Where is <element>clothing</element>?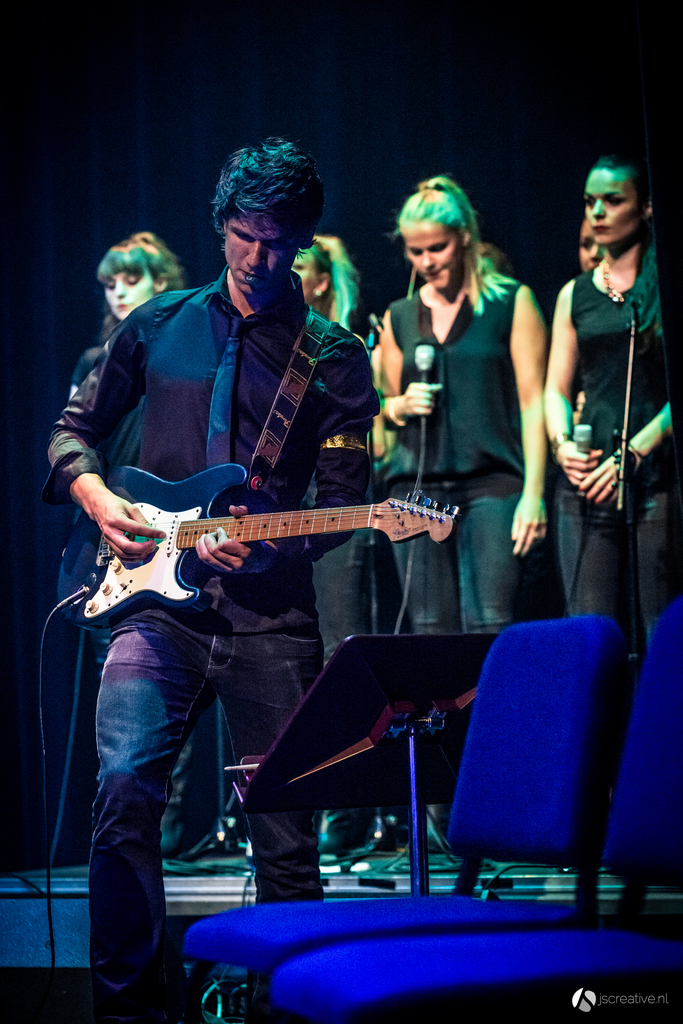
left=554, top=245, right=679, bottom=641.
